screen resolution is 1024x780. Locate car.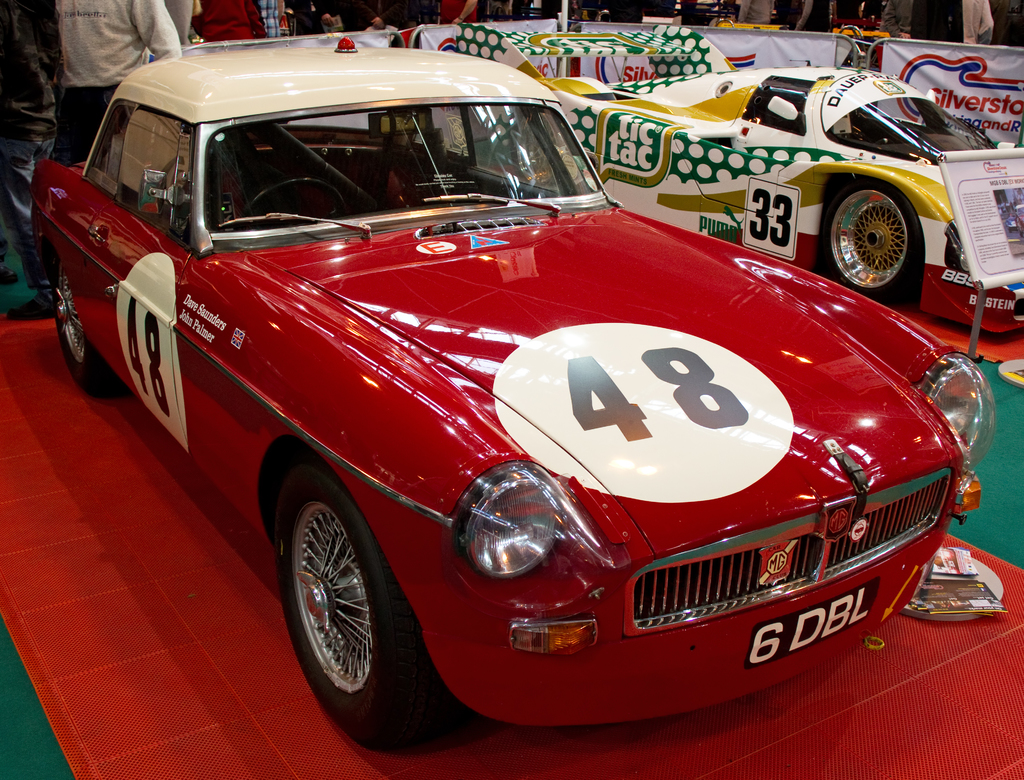
(x1=454, y1=23, x2=1023, y2=334).
